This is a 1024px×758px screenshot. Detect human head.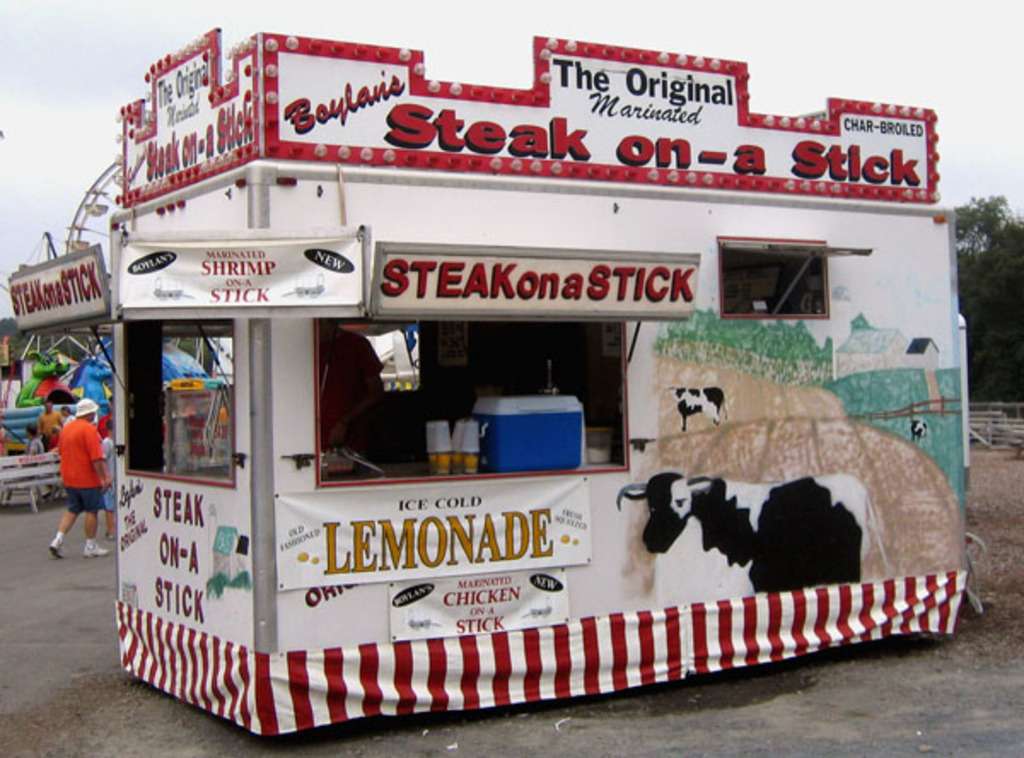
(80,410,101,425).
